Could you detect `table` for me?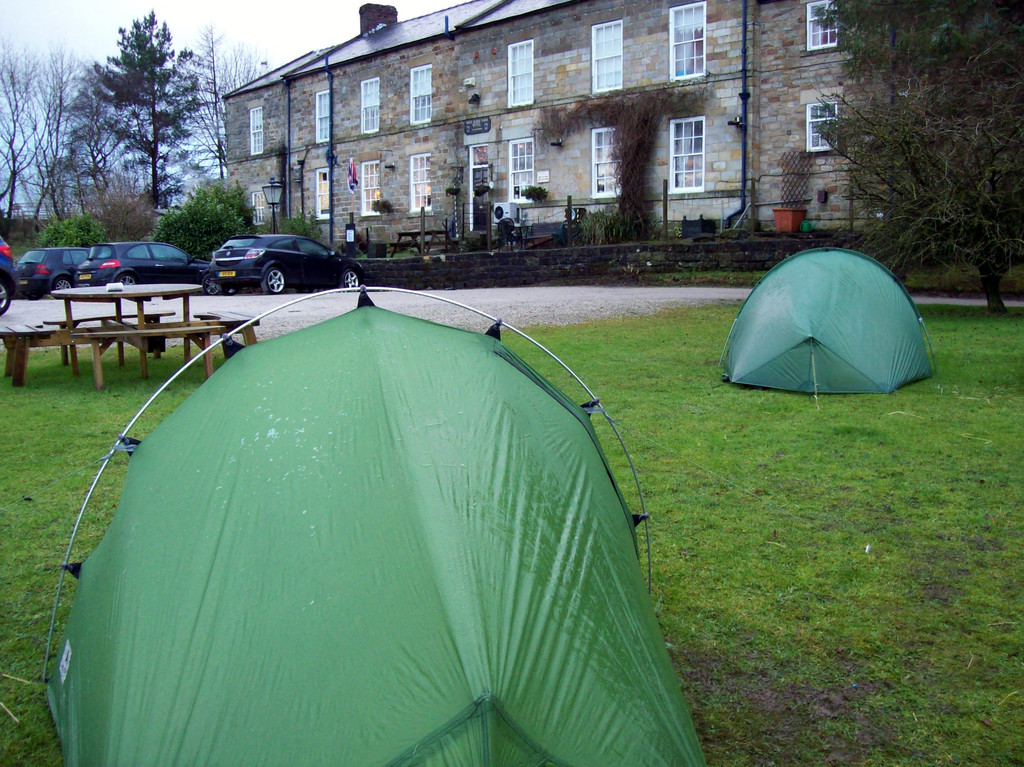
Detection result: <region>10, 254, 244, 384</region>.
